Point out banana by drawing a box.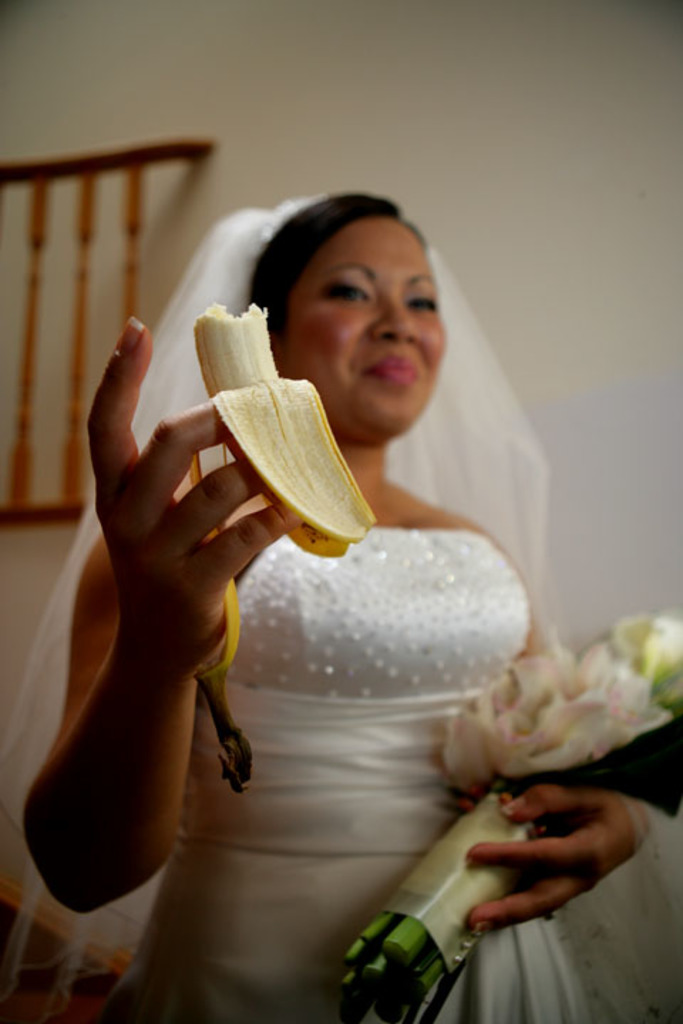
x1=189, y1=299, x2=374, y2=796.
